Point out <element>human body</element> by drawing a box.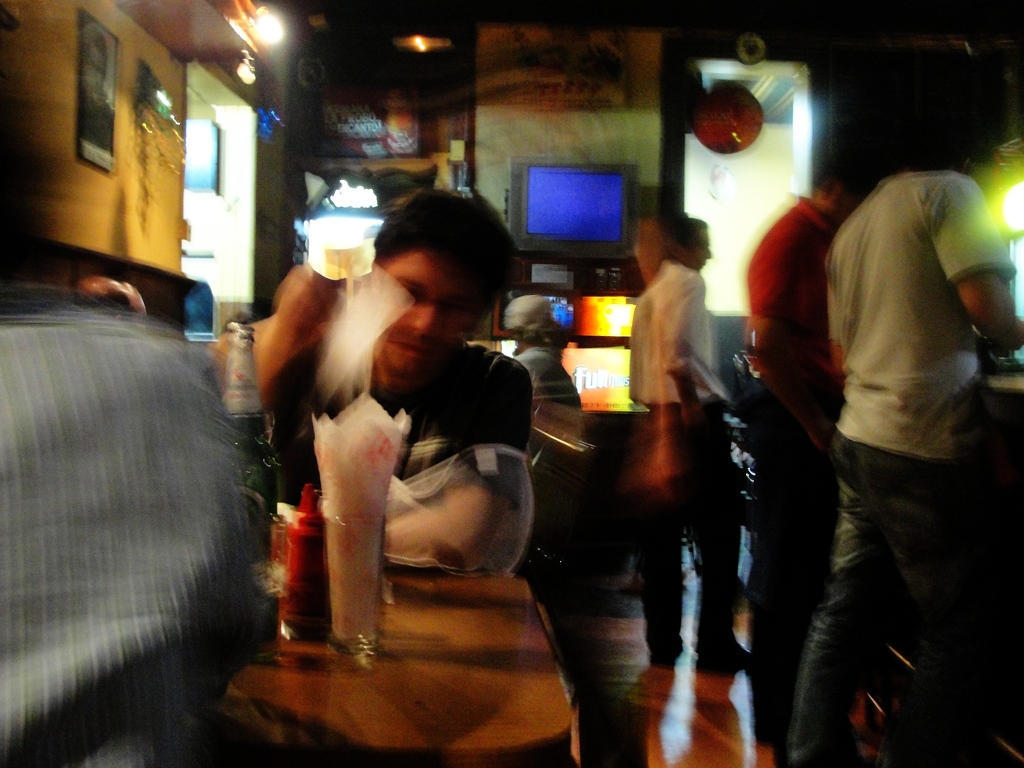
locate(235, 336, 546, 580).
